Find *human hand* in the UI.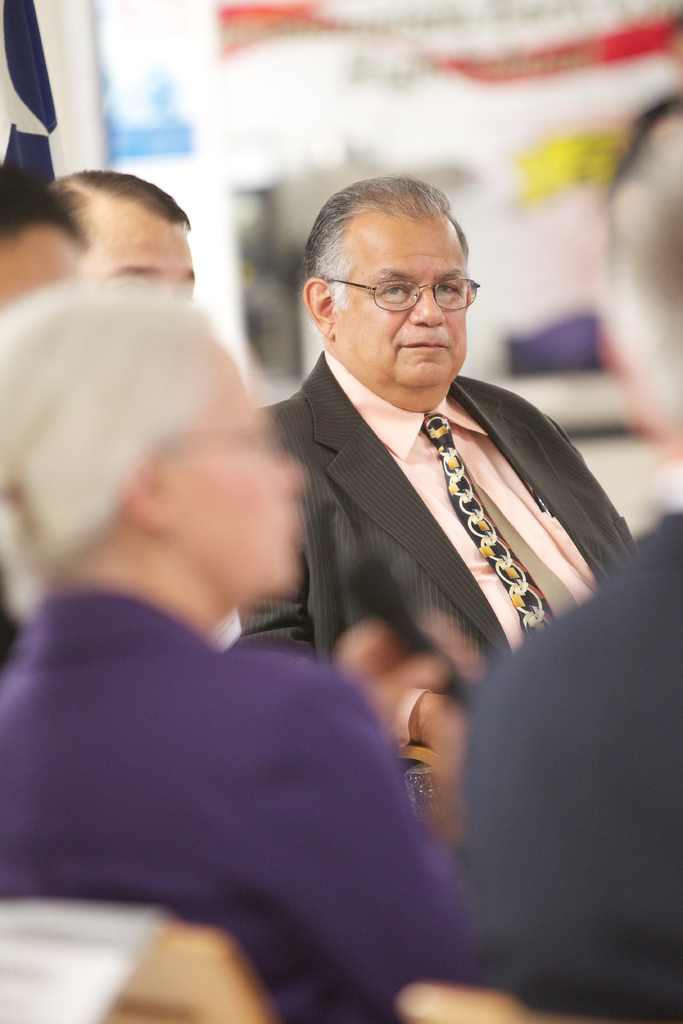
UI element at BBox(330, 617, 452, 743).
